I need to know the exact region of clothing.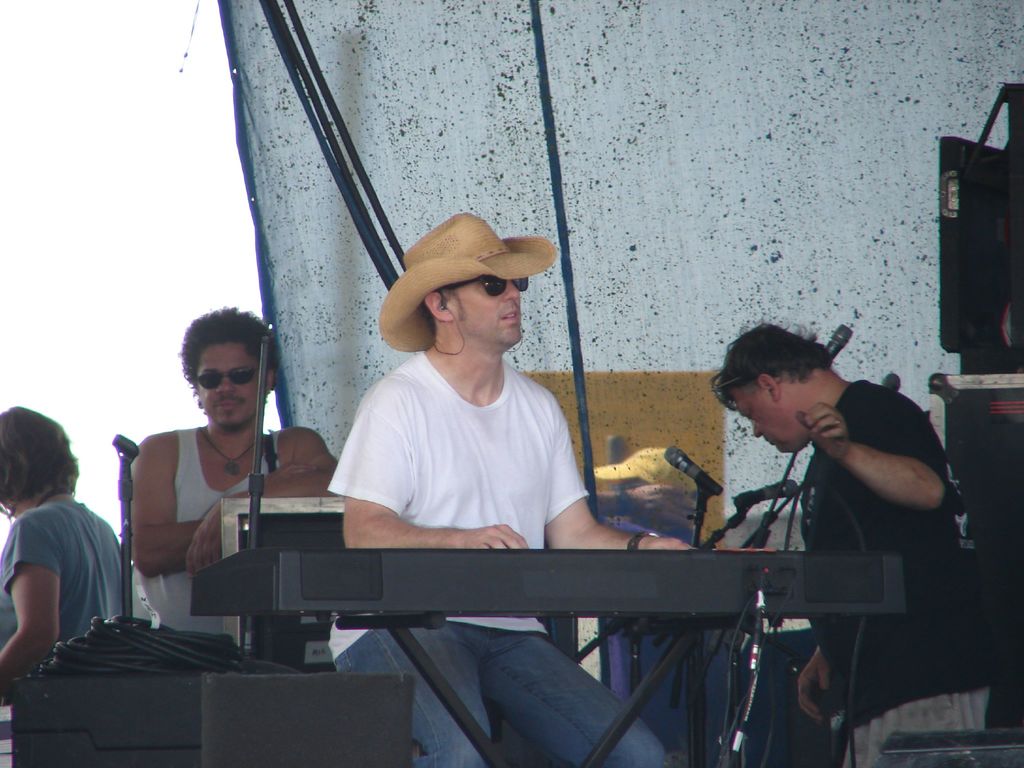
Region: BBox(120, 424, 276, 646).
